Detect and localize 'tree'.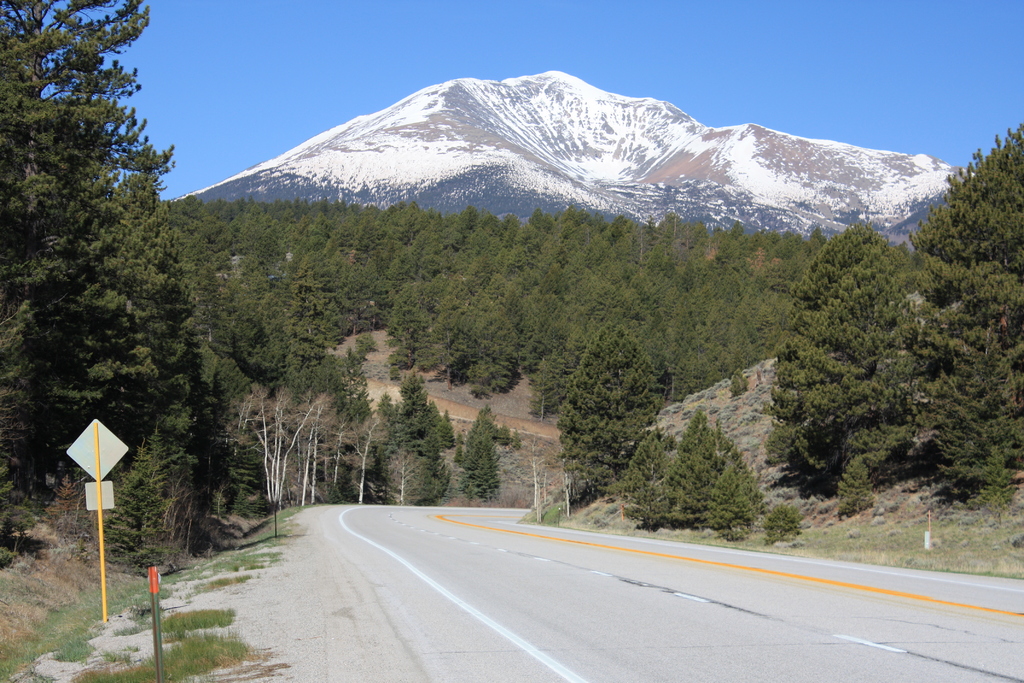
Localized at BBox(378, 363, 456, 500).
